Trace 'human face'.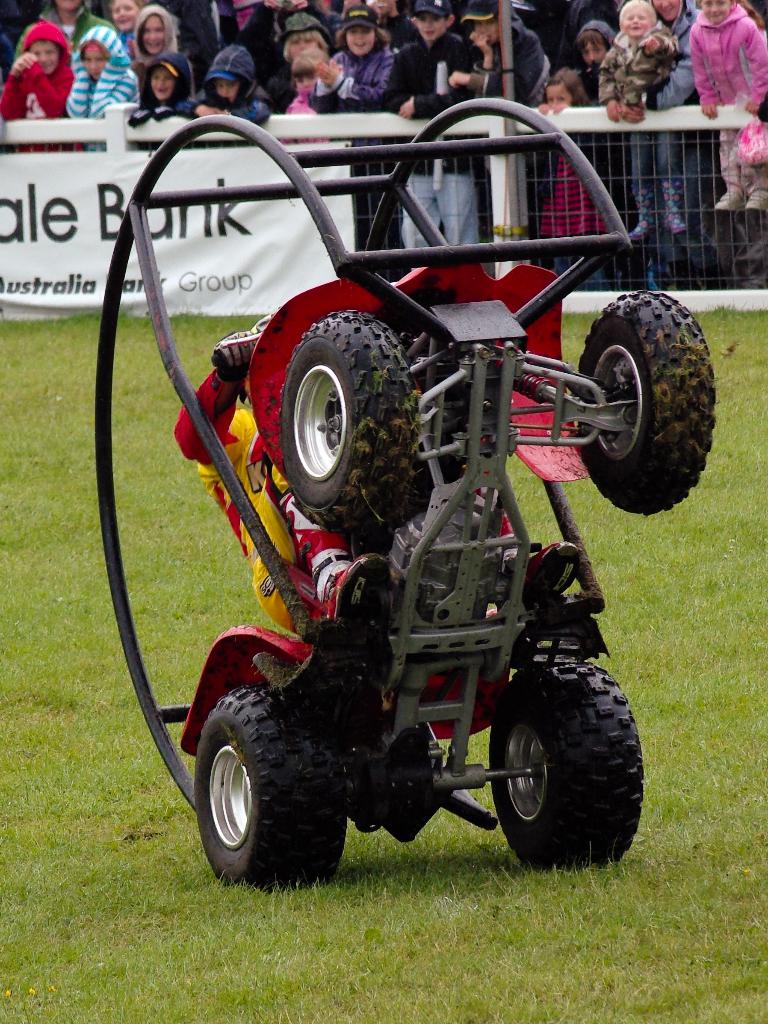
Traced to detection(80, 38, 101, 75).
